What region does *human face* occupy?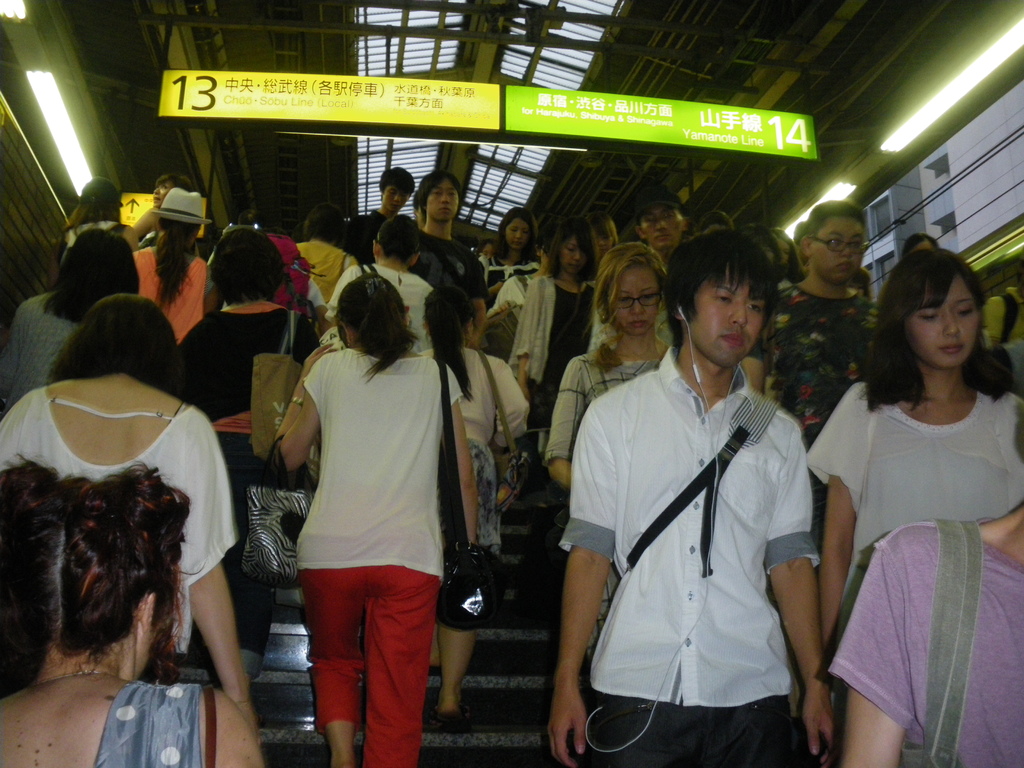
[x1=637, y1=202, x2=680, y2=243].
